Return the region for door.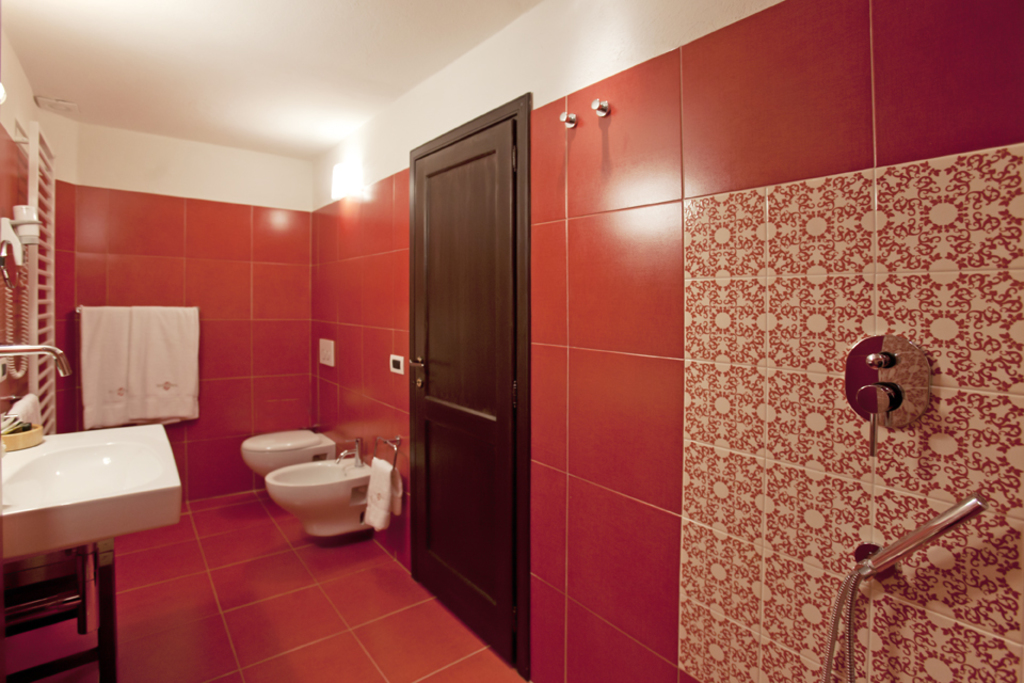
select_region(404, 118, 517, 664).
